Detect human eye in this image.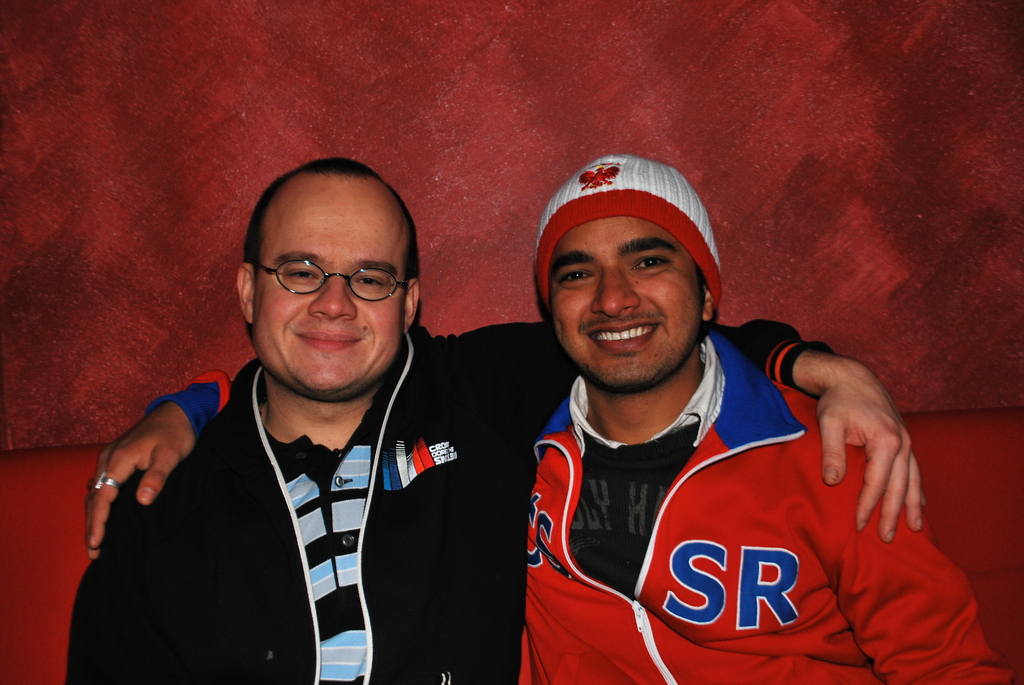
Detection: [left=286, top=266, right=317, bottom=284].
